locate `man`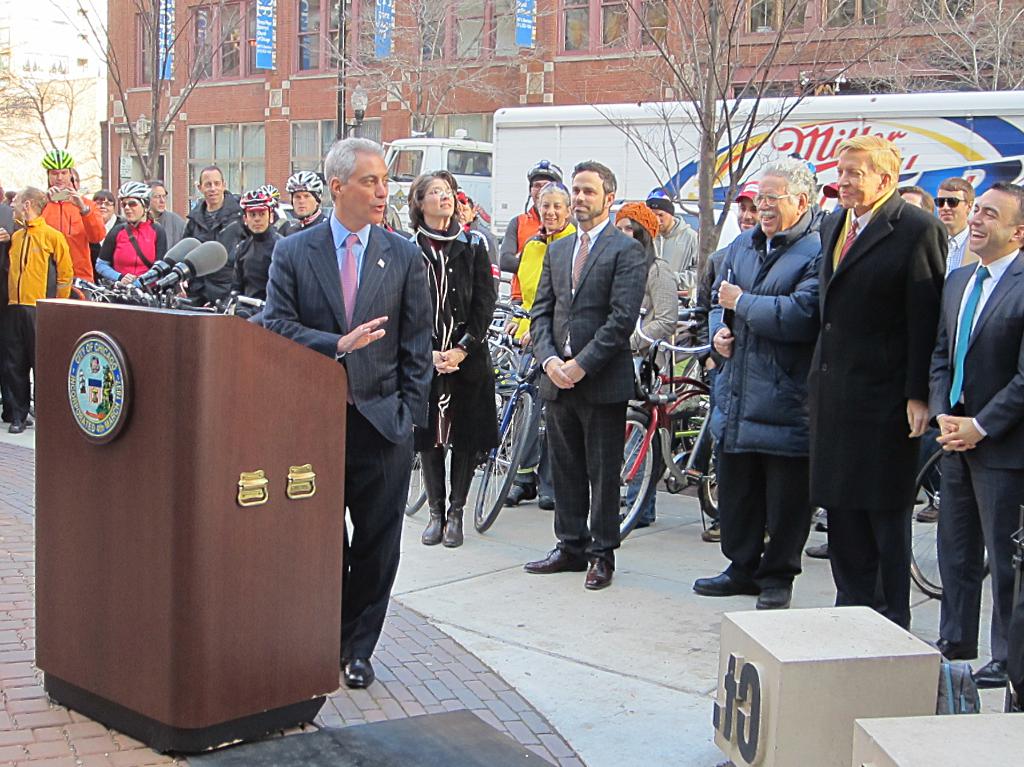
[left=931, top=177, right=1023, bottom=676]
